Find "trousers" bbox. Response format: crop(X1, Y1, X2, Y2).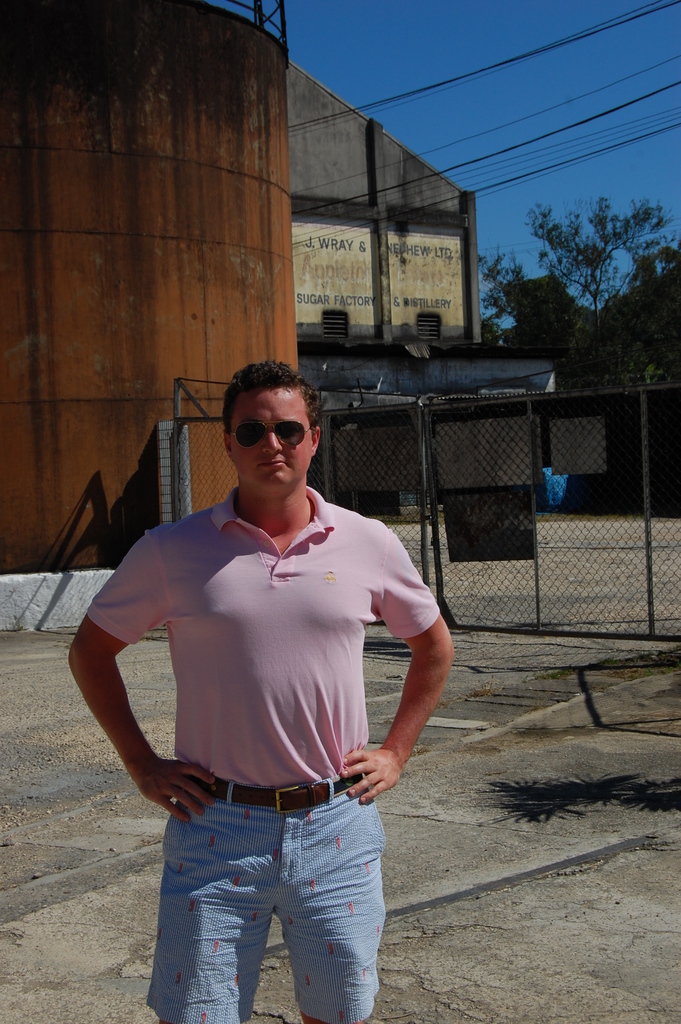
crop(160, 762, 396, 1006).
